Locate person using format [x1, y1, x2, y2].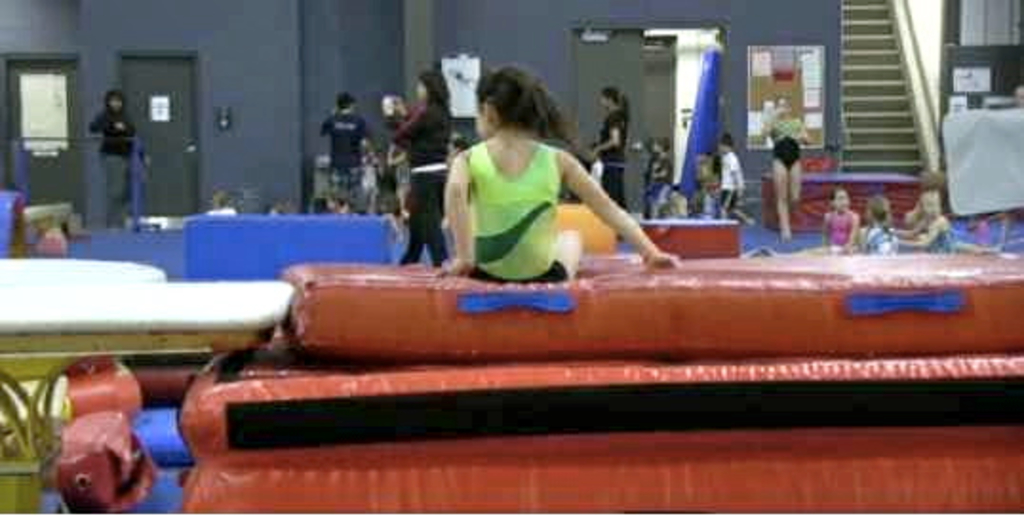
[383, 72, 453, 270].
